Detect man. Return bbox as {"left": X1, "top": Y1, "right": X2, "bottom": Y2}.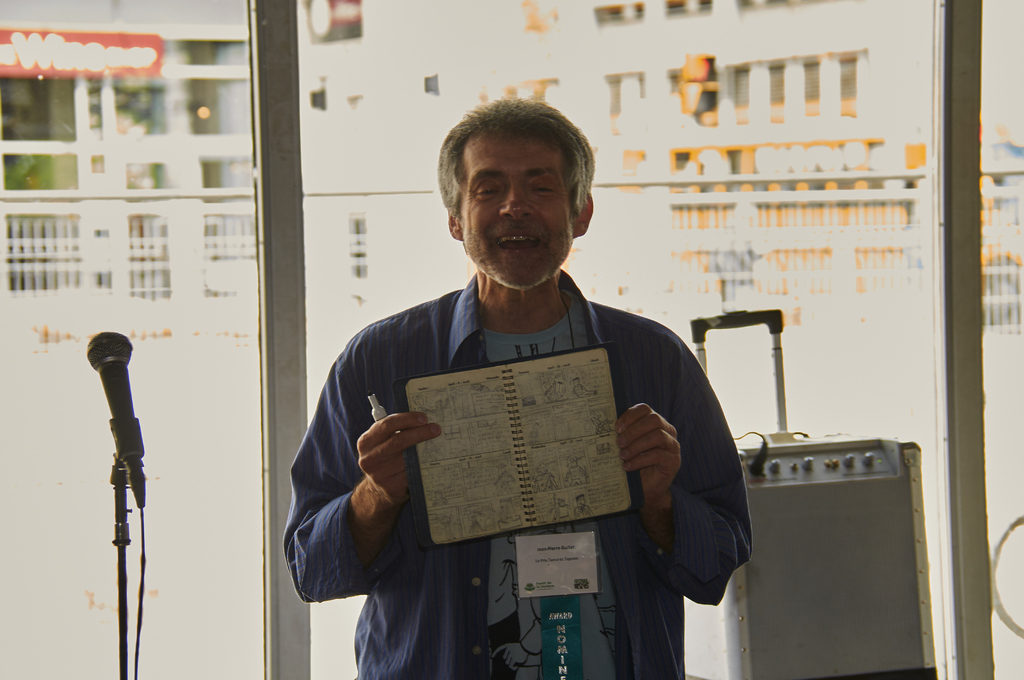
{"left": 305, "top": 108, "right": 756, "bottom": 649}.
